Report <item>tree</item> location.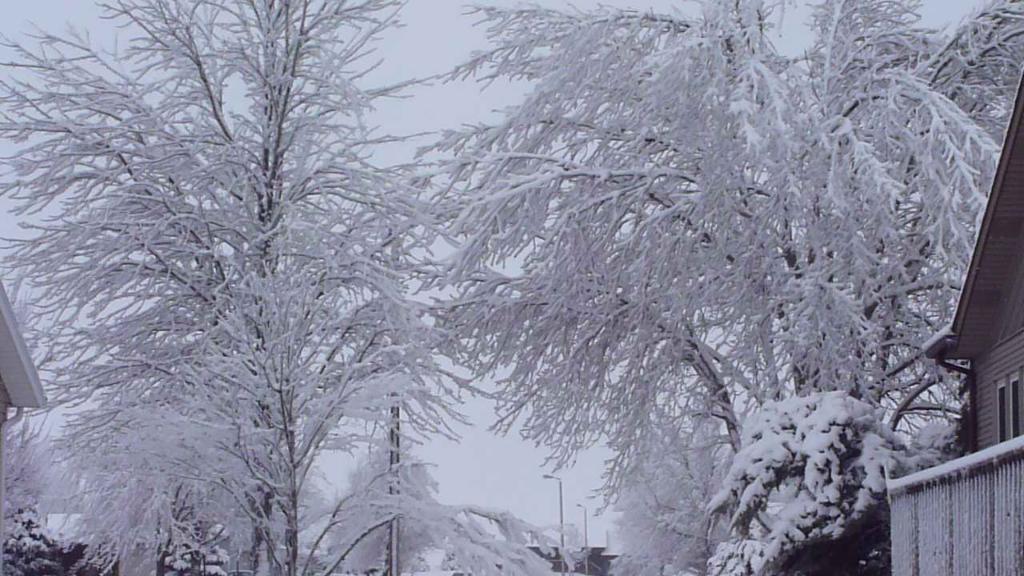
Report: (361, 0, 1023, 575).
